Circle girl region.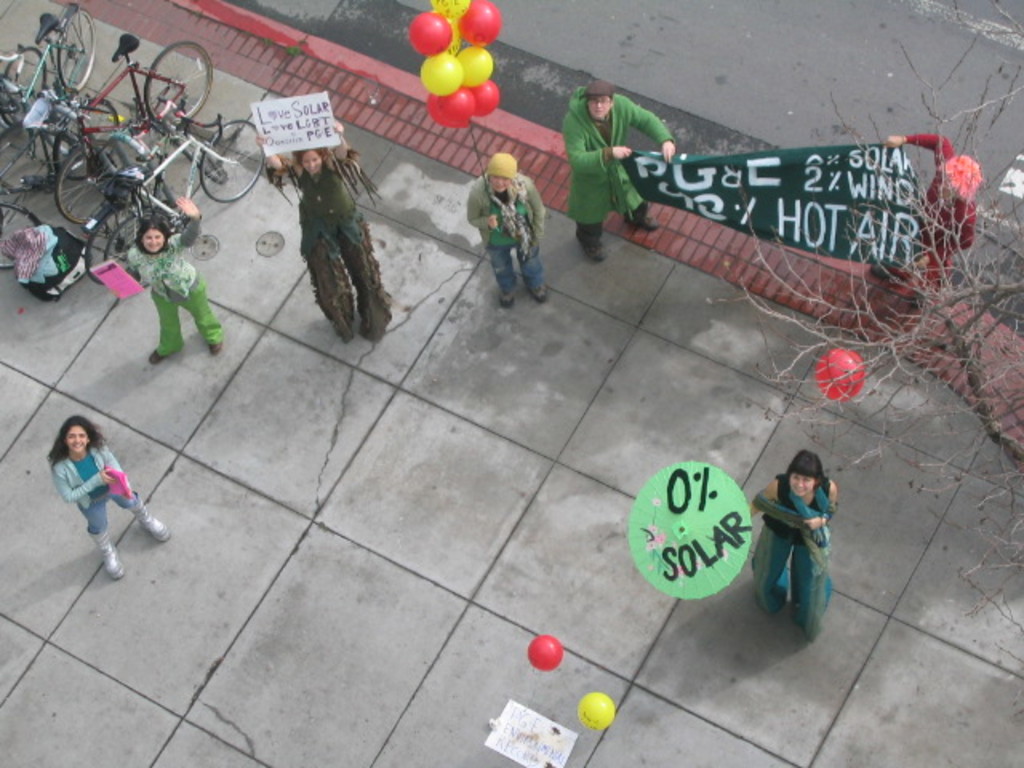
Region: crop(123, 187, 230, 366).
